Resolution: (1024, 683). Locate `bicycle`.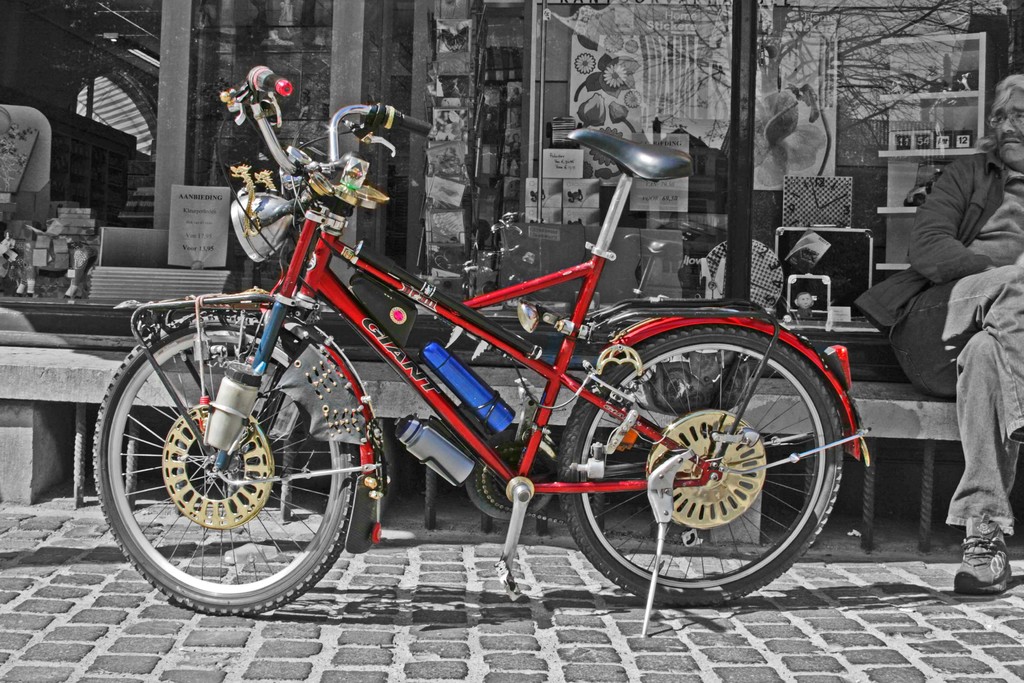
(80,93,858,627).
